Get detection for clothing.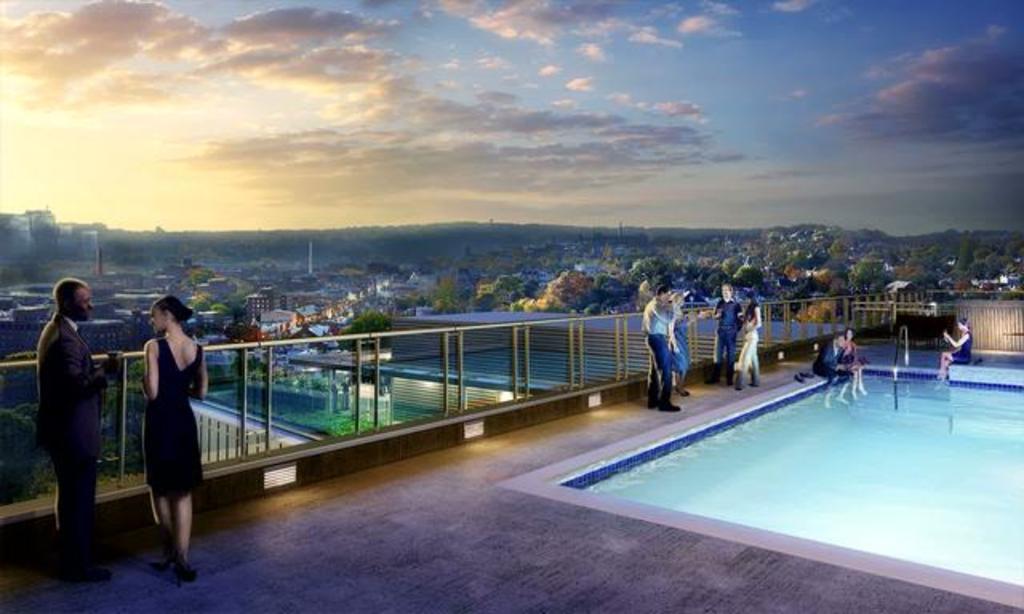
Detection: (843, 339, 861, 376).
